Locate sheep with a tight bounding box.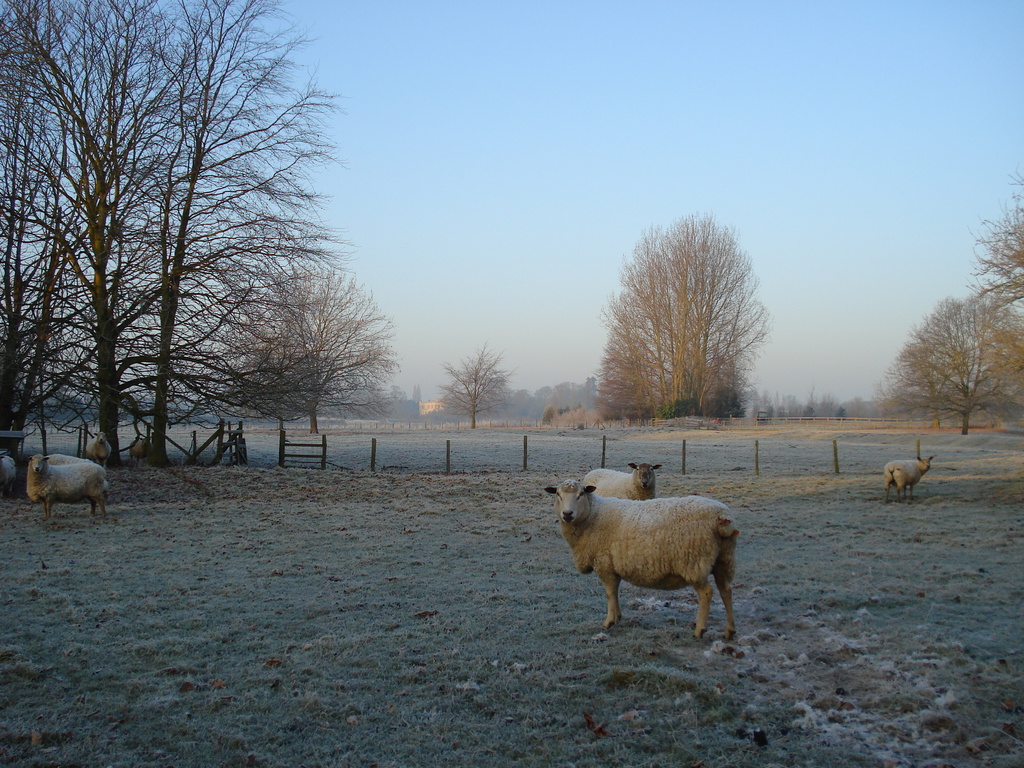
crop(583, 463, 662, 500).
